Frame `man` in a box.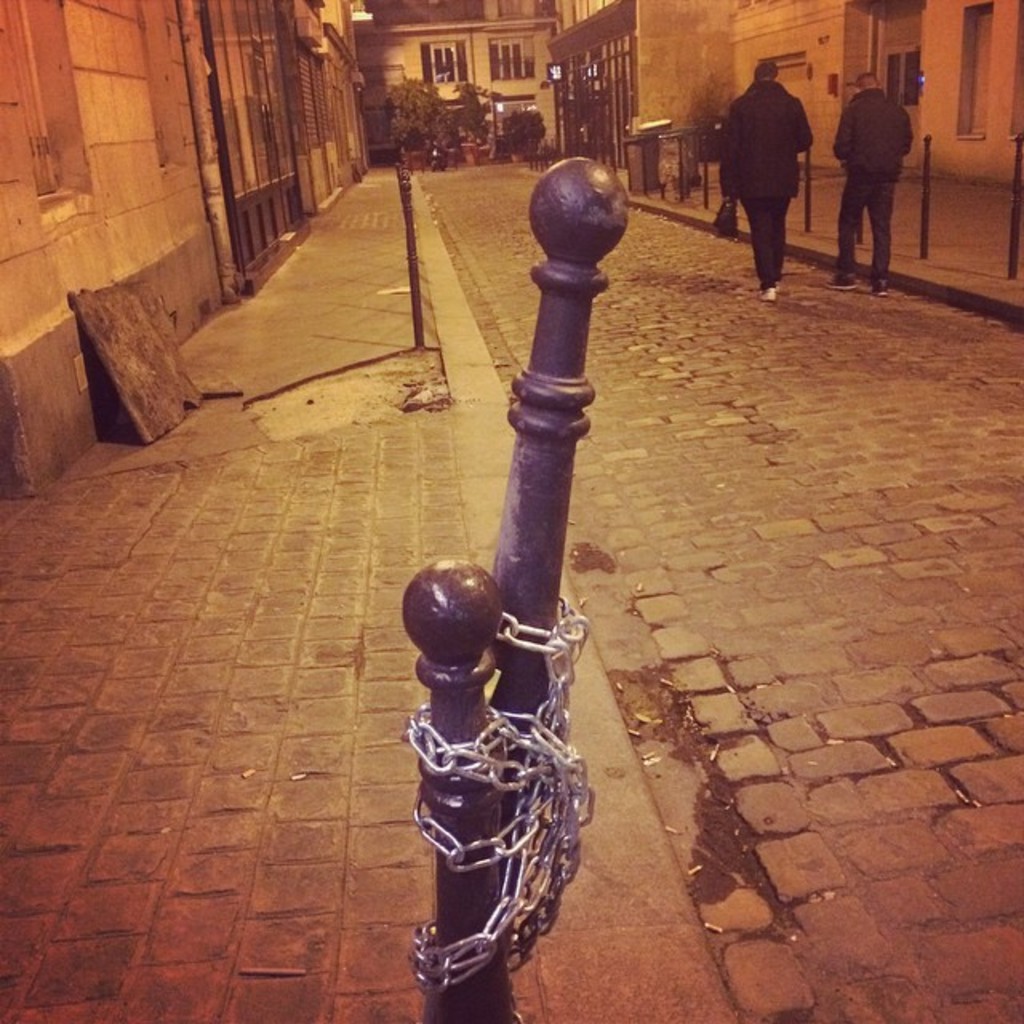
[x1=710, y1=61, x2=819, y2=296].
